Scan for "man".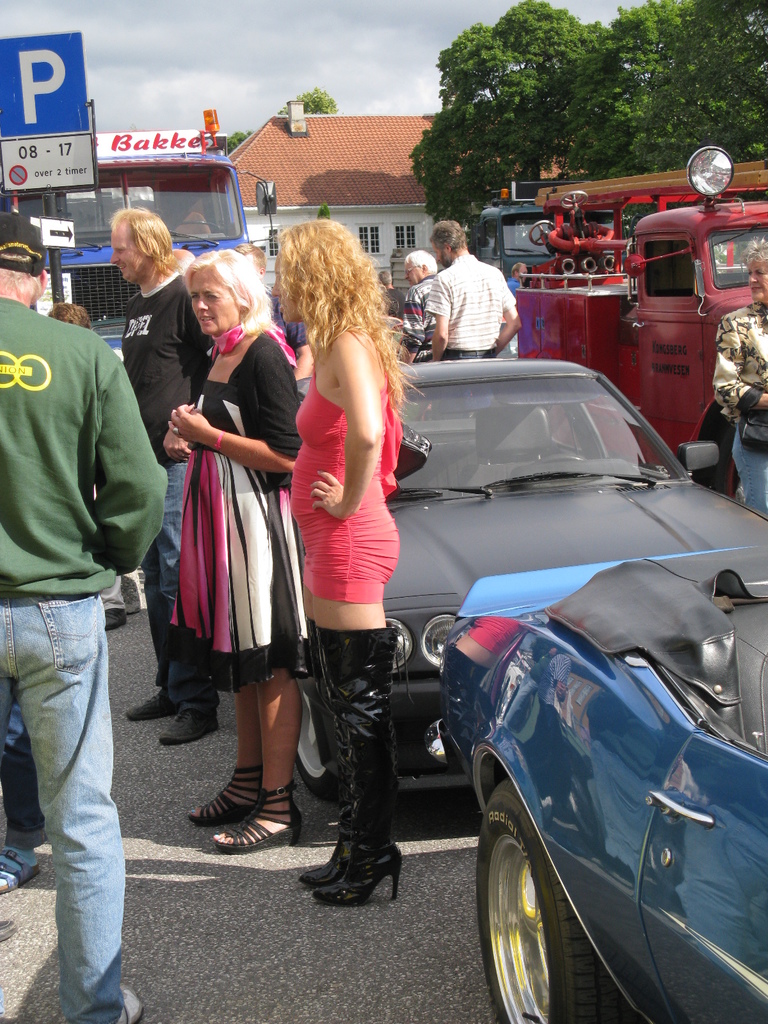
Scan result: bbox(0, 214, 177, 1023).
